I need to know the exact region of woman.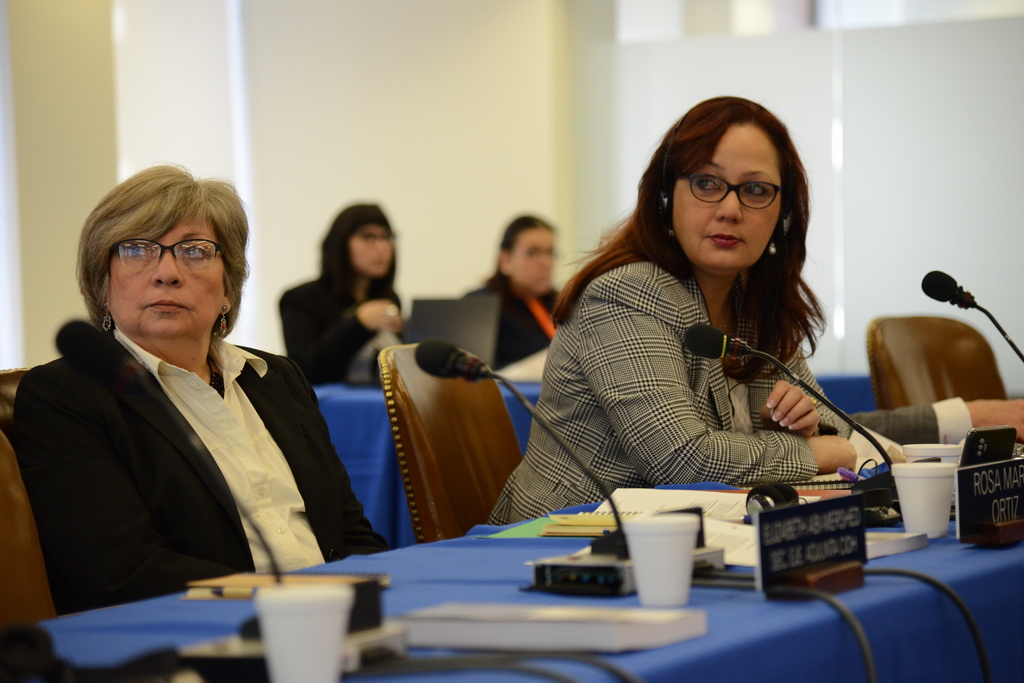
Region: pyautogui.locateOnScreen(486, 213, 570, 374).
